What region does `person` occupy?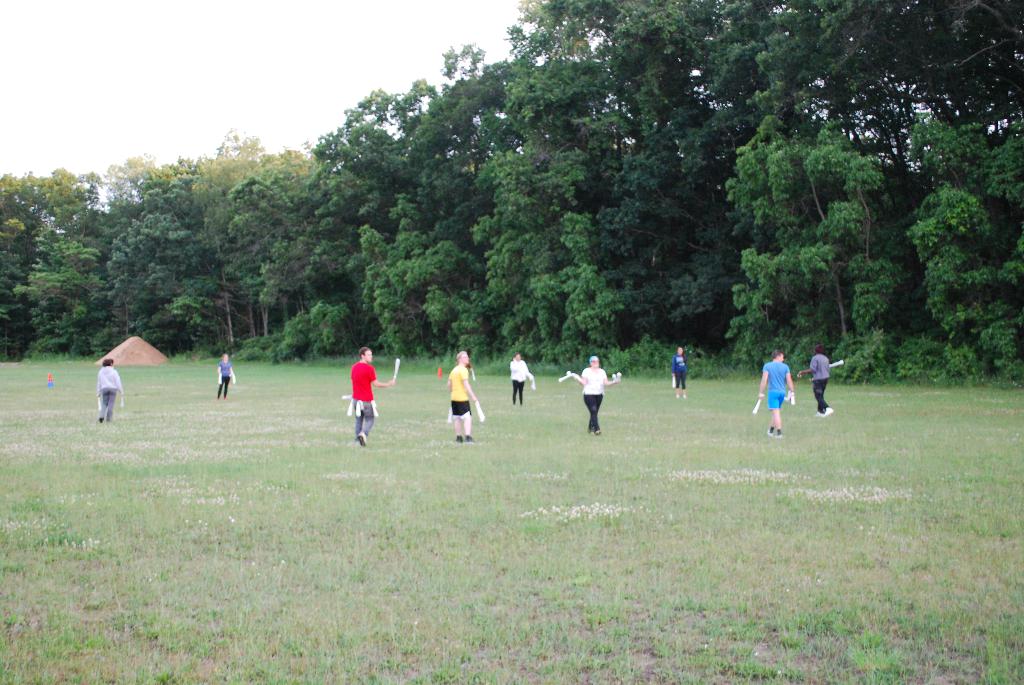
{"left": 802, "top": 344, "right": 832, "bottom": 412}.
